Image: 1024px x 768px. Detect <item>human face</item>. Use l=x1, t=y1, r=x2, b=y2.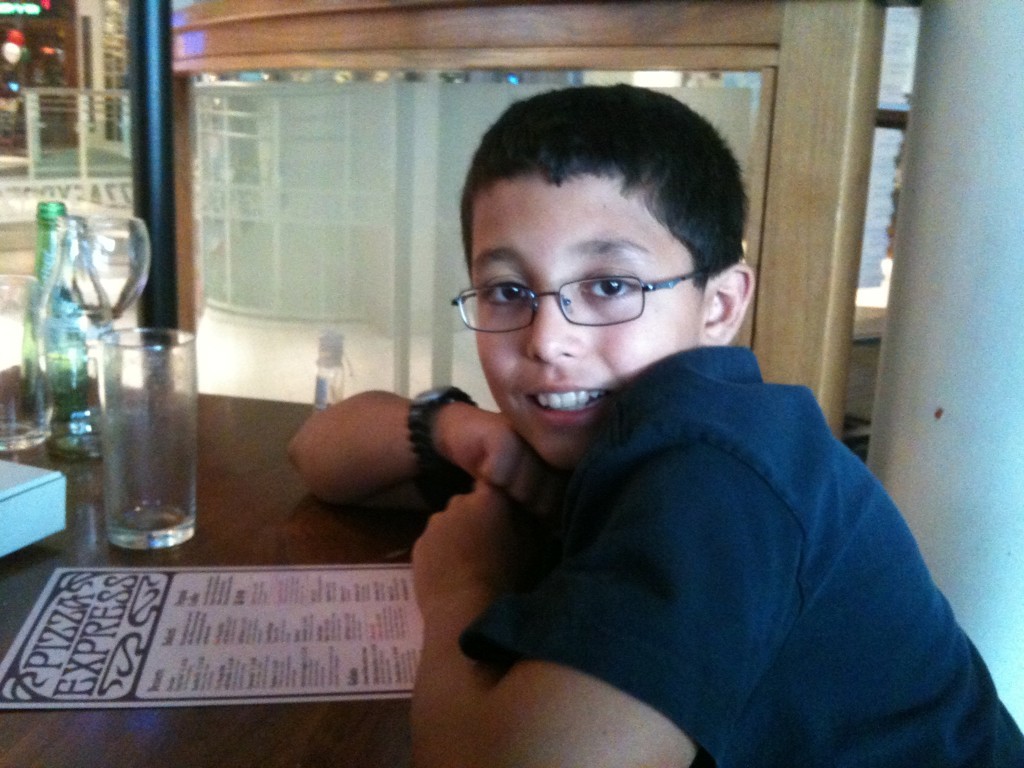
l=470, t=190, r=701, b=465.
